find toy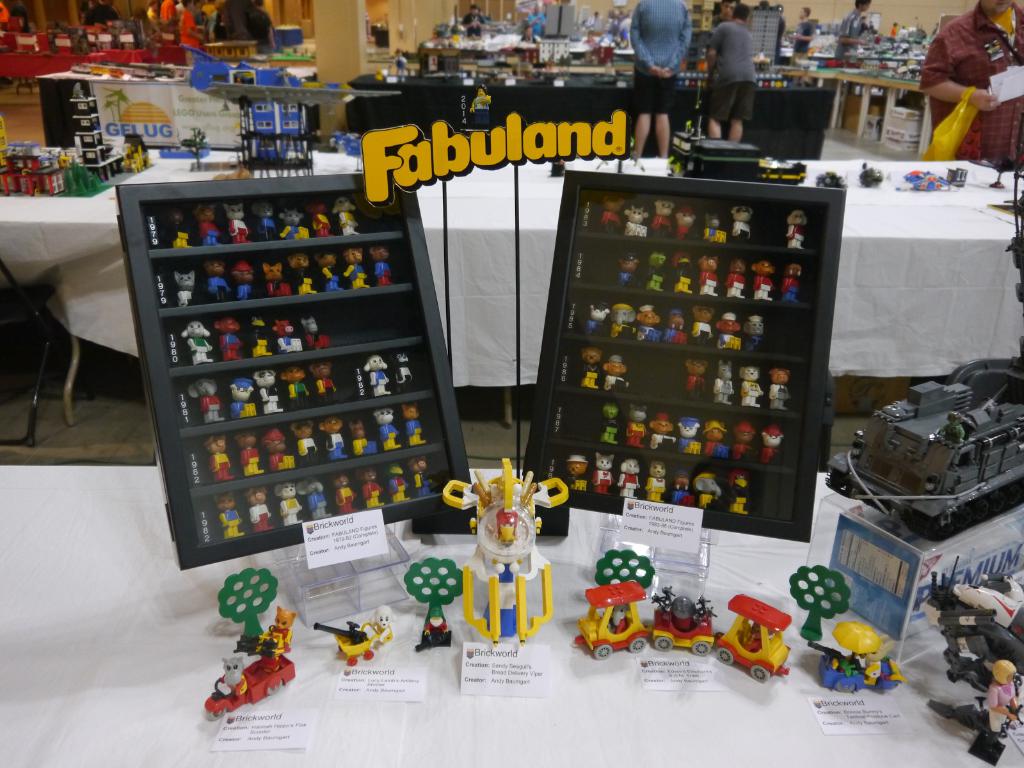
650, 415, 678, 454
